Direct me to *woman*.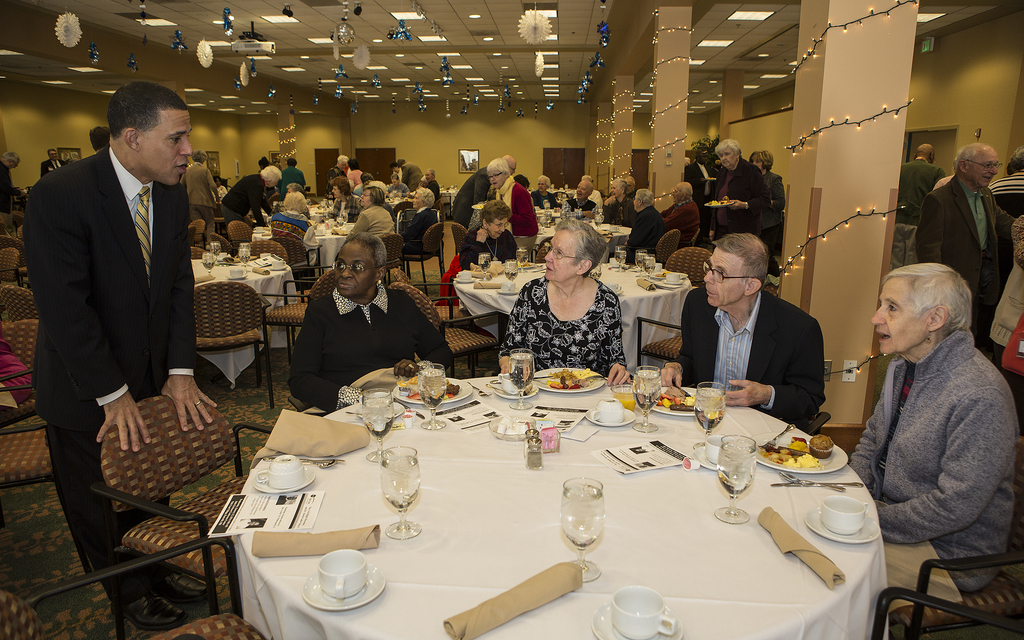
Direction: [left=285, top=236, right=454, bottom=417].
